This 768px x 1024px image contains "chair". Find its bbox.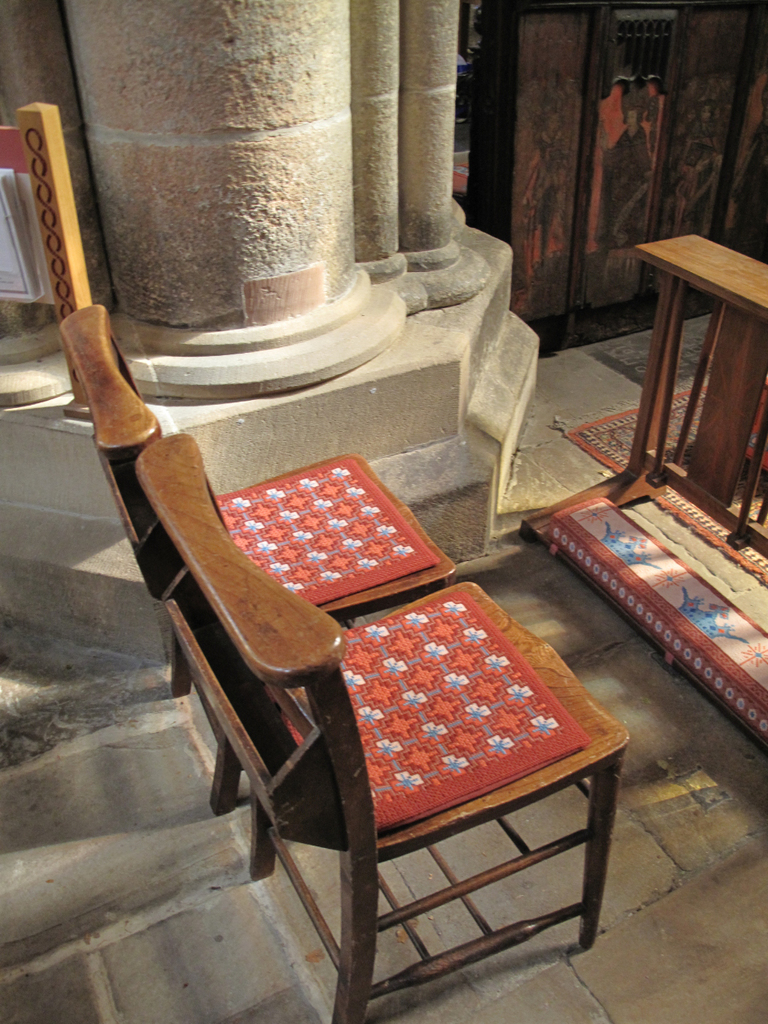
{"x1": 58, "y1": 300, "x2": 458, "y2": 810}.
